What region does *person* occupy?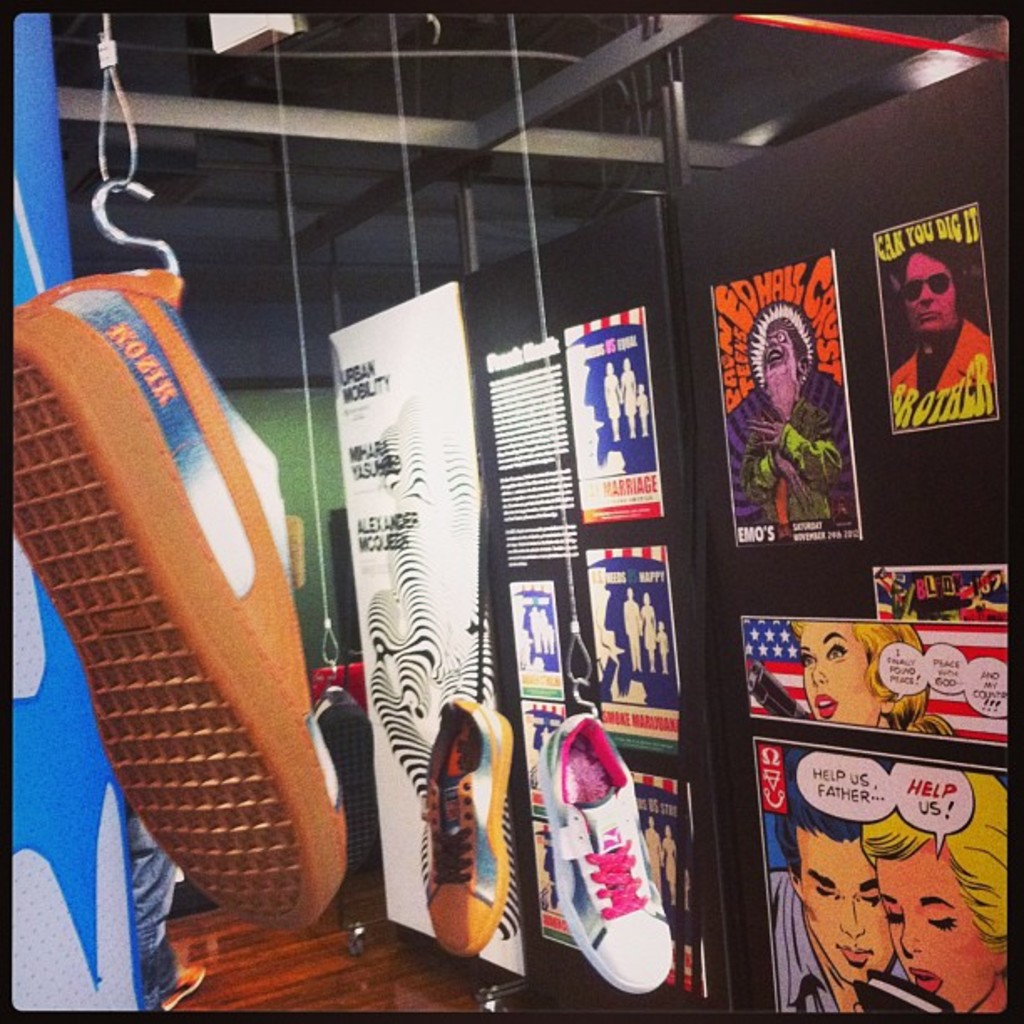
(770,751,912,1012).
